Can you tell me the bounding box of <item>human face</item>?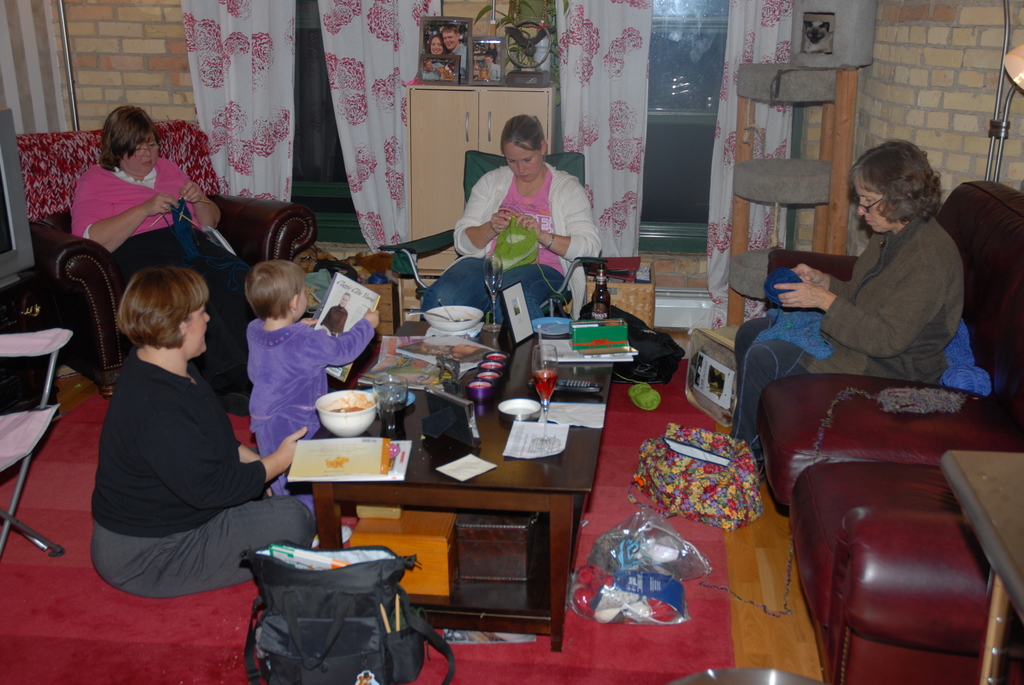
(186, 306, 209, 350).
